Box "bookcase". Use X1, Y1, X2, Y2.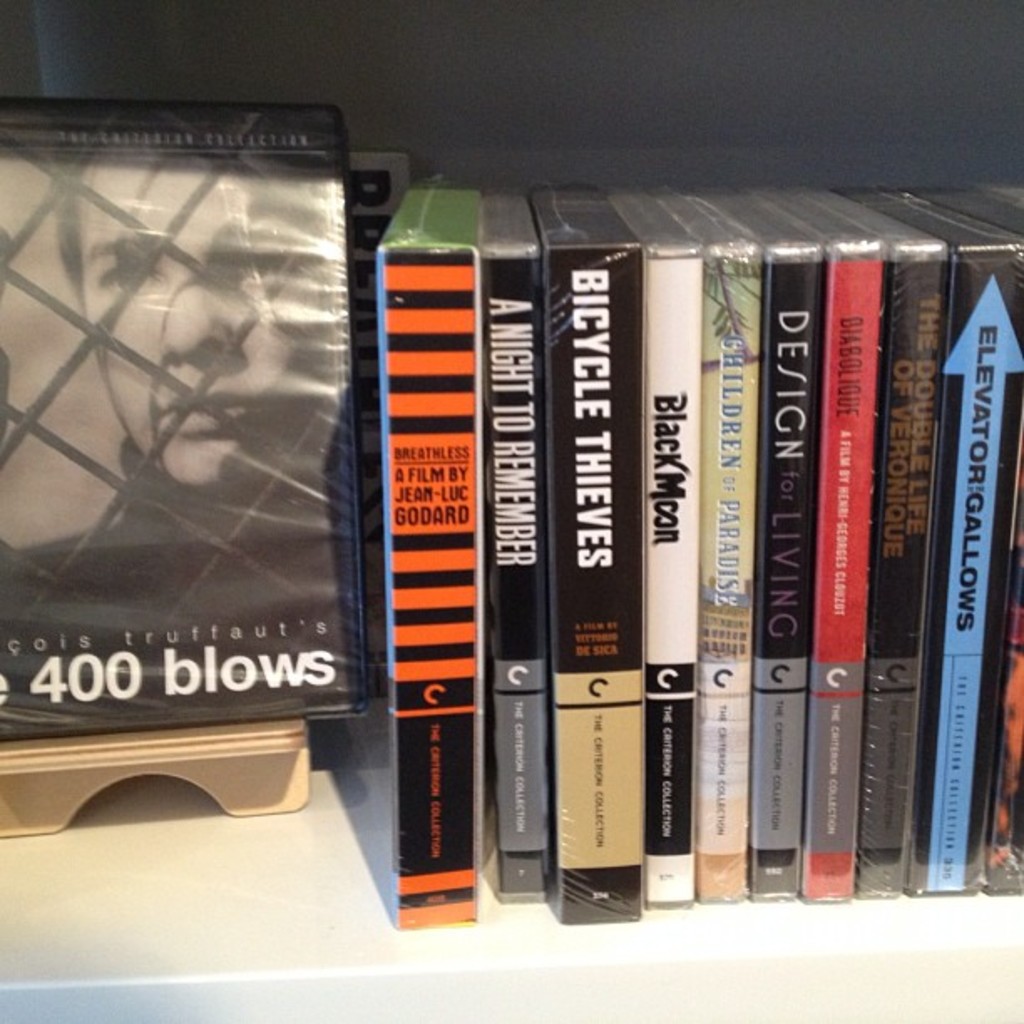
0, 0, 1022, 1022.
